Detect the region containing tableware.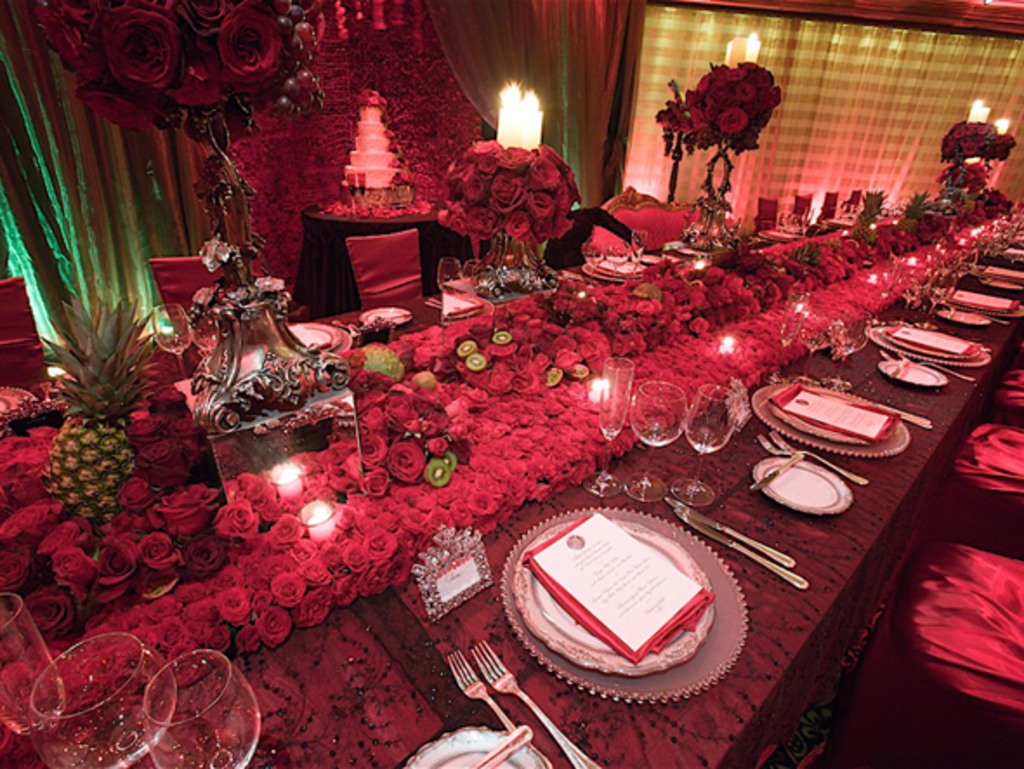
[776, 394, 890, 443].
